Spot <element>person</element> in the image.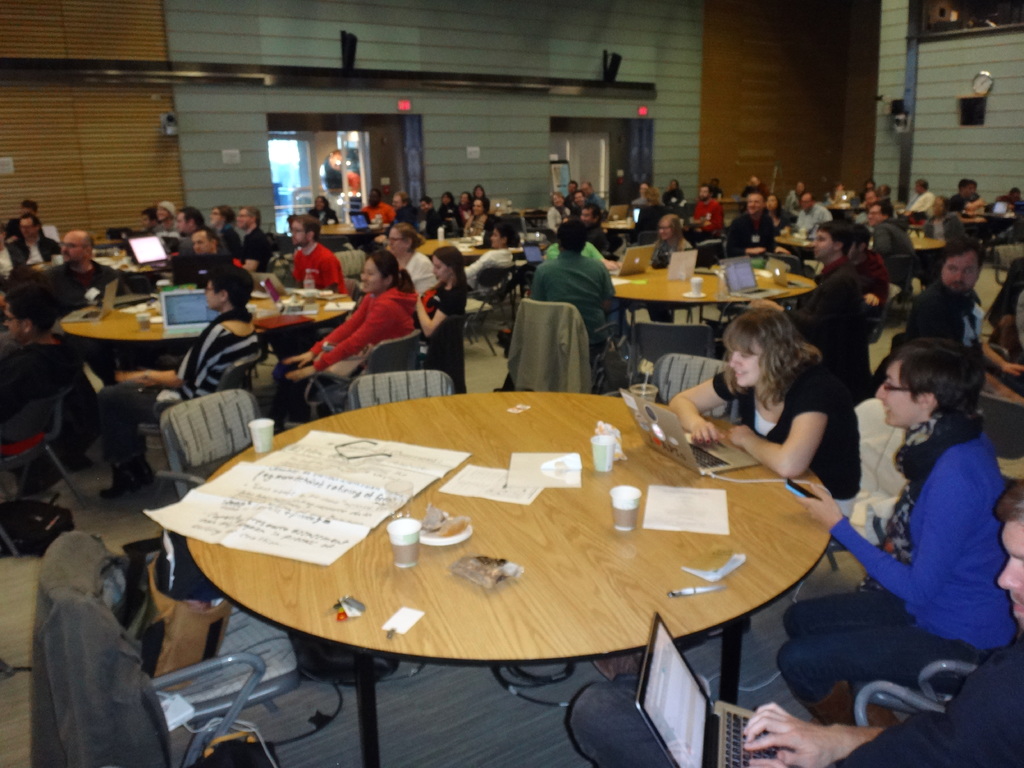
<element>person</element> found at l=99, t=266, r=270, b=495.
